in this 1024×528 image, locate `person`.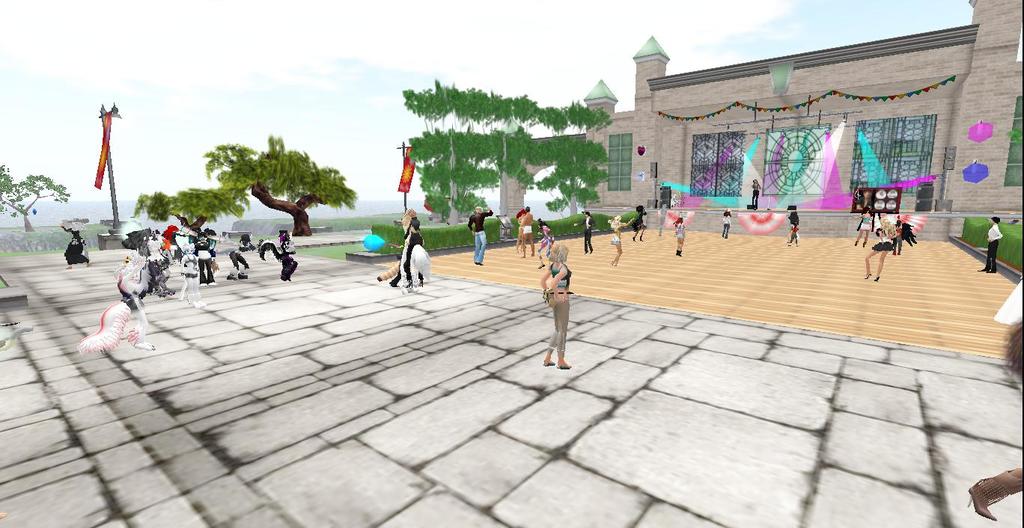
Bounding box: bbox=[720, 210, 731, 239].
